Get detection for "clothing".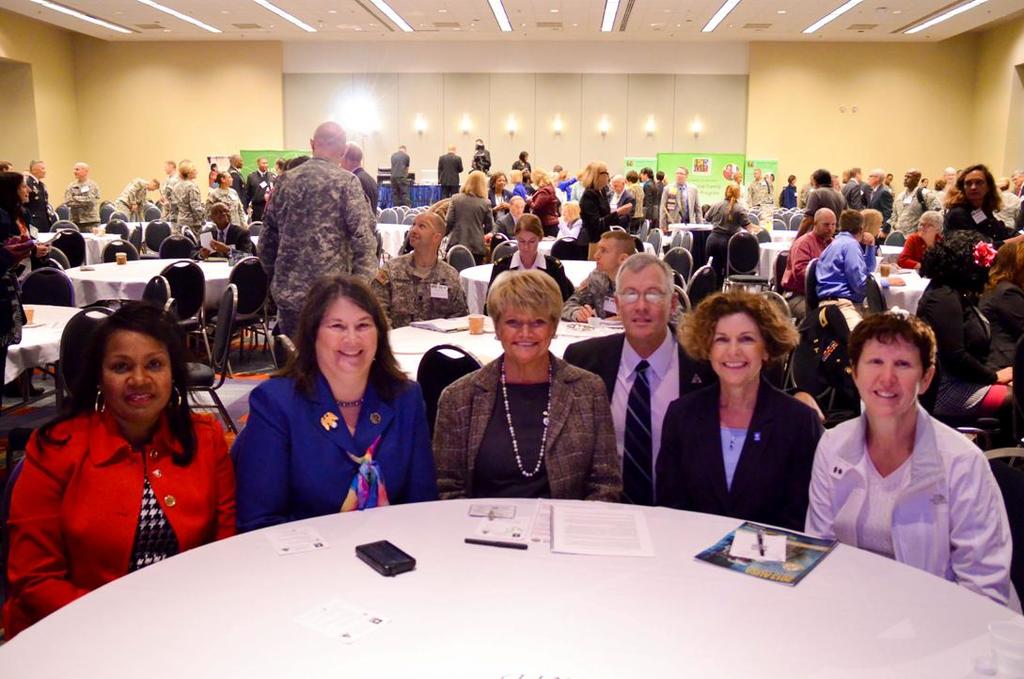
Detection: 230/353/431/536.
